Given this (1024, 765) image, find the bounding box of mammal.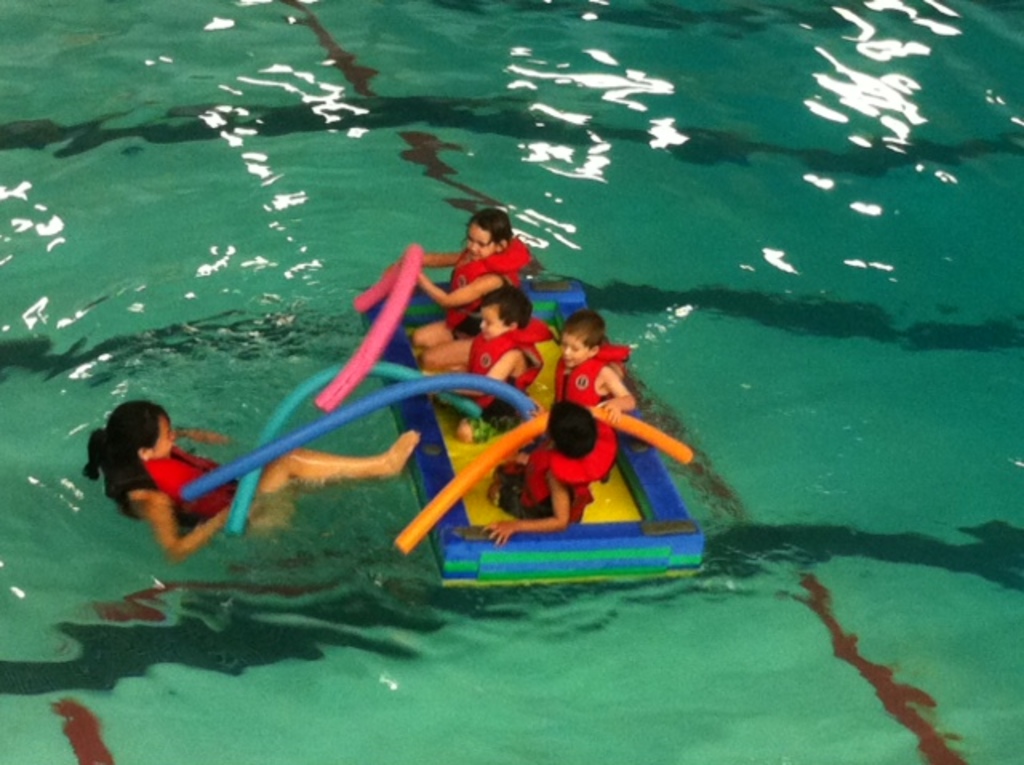
(485, 397, 619, 546).
